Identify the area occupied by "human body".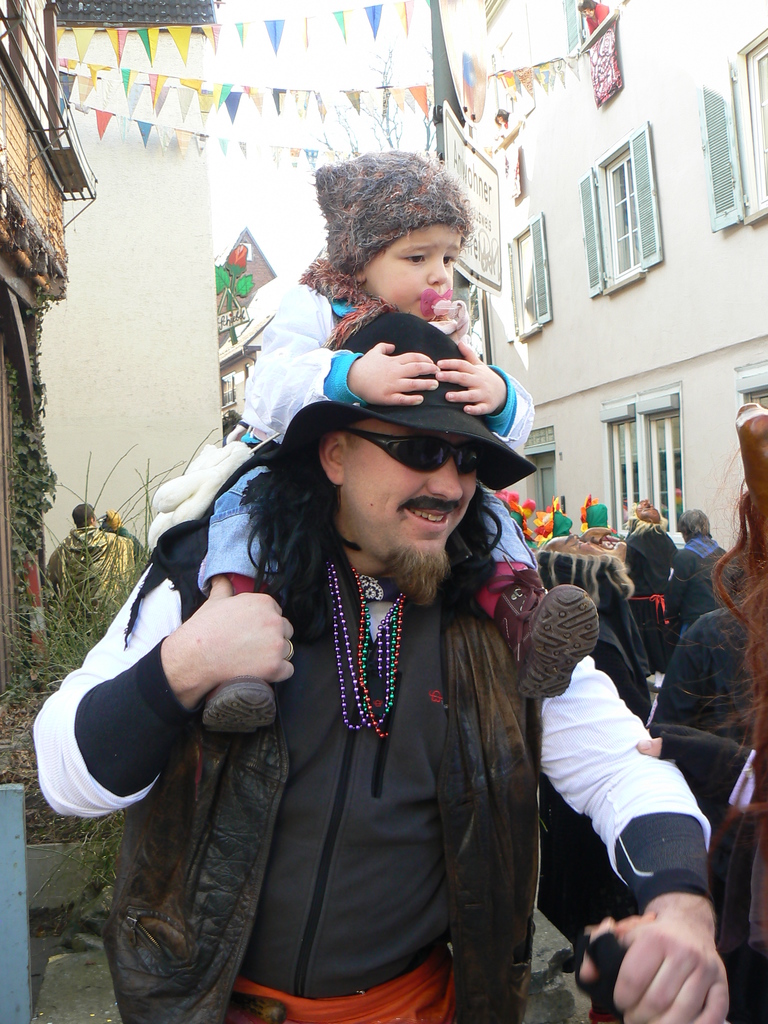
Area: bbox=(212, 273, 581, 707).
